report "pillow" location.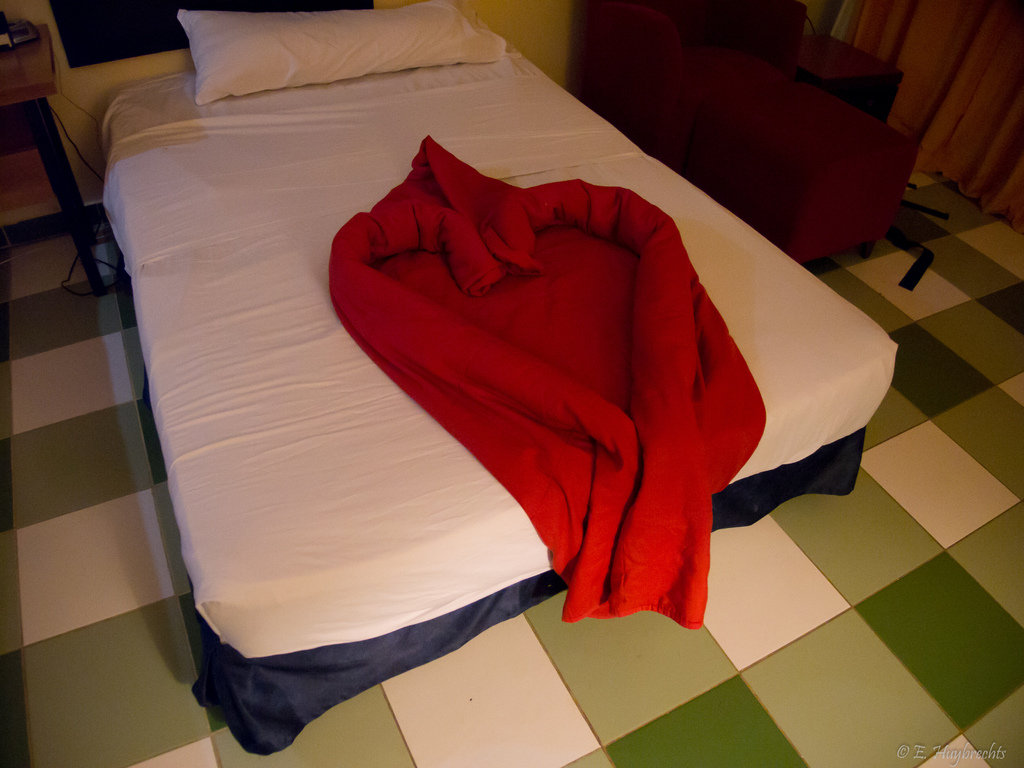
Report: 181 12 505 105.
